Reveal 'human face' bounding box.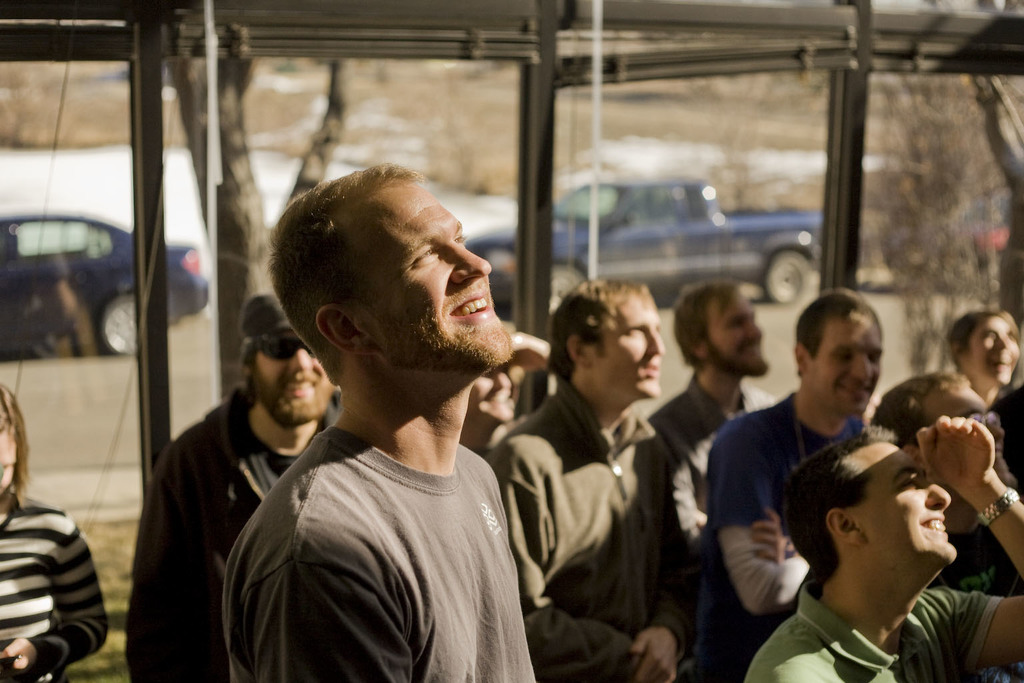
Revealed: (x1=809, y1=312, x2=883, y2=415).
